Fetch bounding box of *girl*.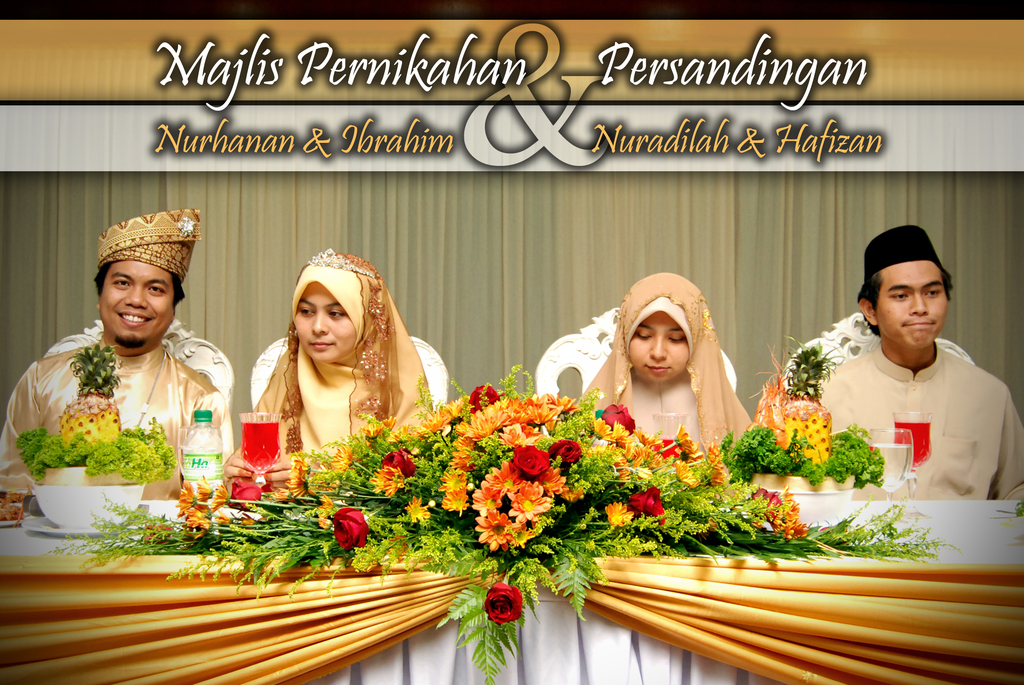
Bbox: locate(576, 270, 752, 453).
